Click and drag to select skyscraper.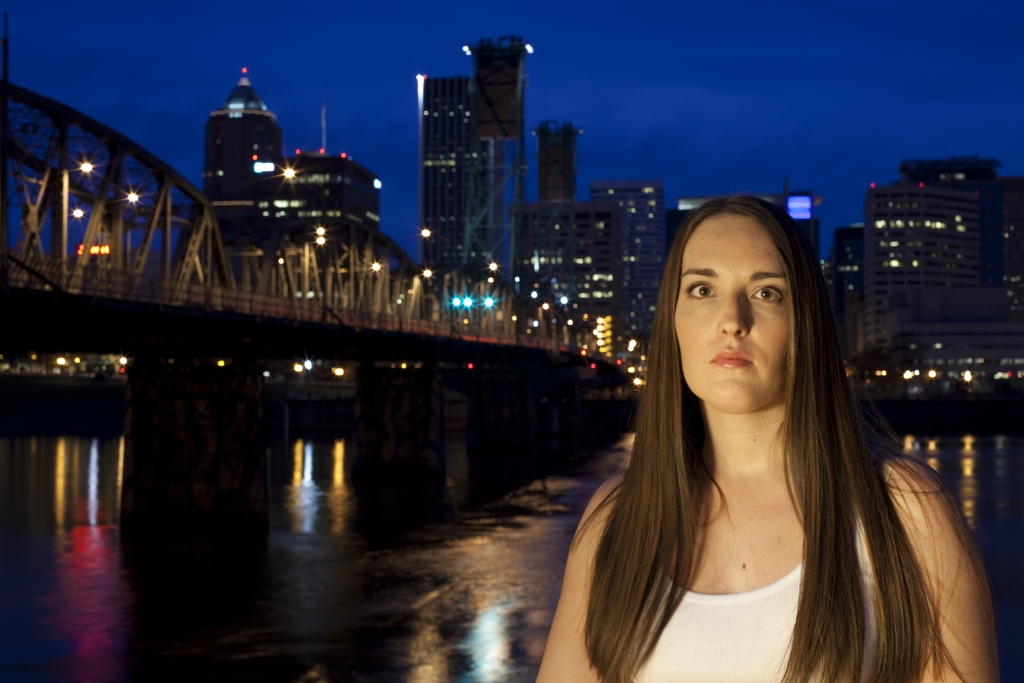
Selection: <region>401, 44, 547, 279</region>.
